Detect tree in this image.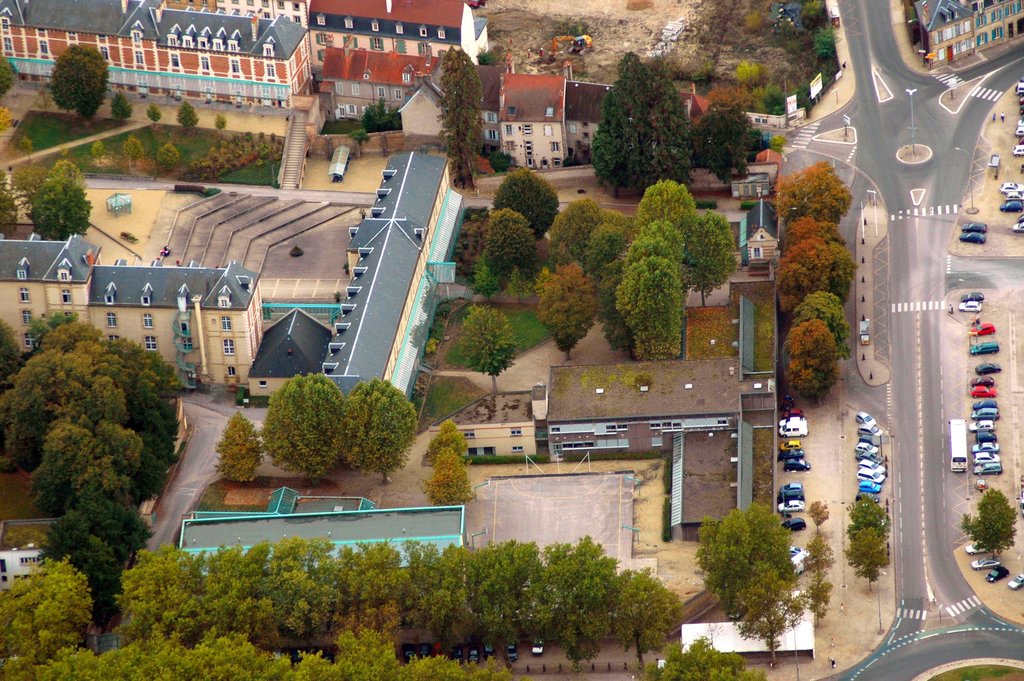
Detection: <bbox>65, 145, 73, 165</bbox>.
